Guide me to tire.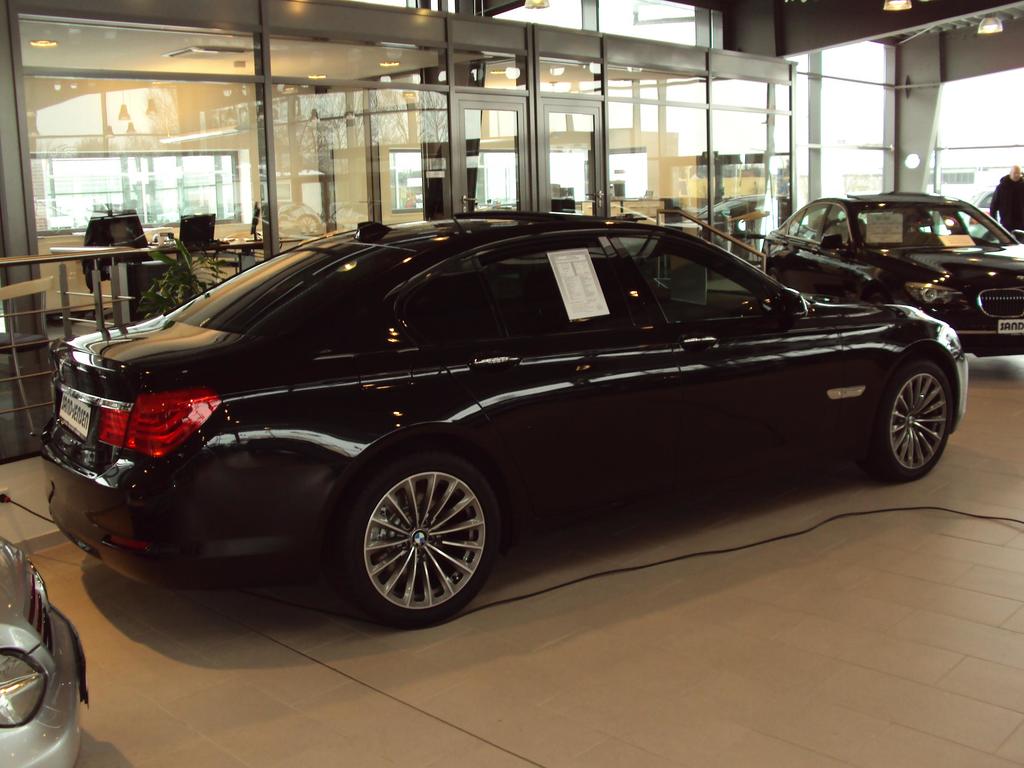
Guidance: box=[340, 445, 497, 624].
